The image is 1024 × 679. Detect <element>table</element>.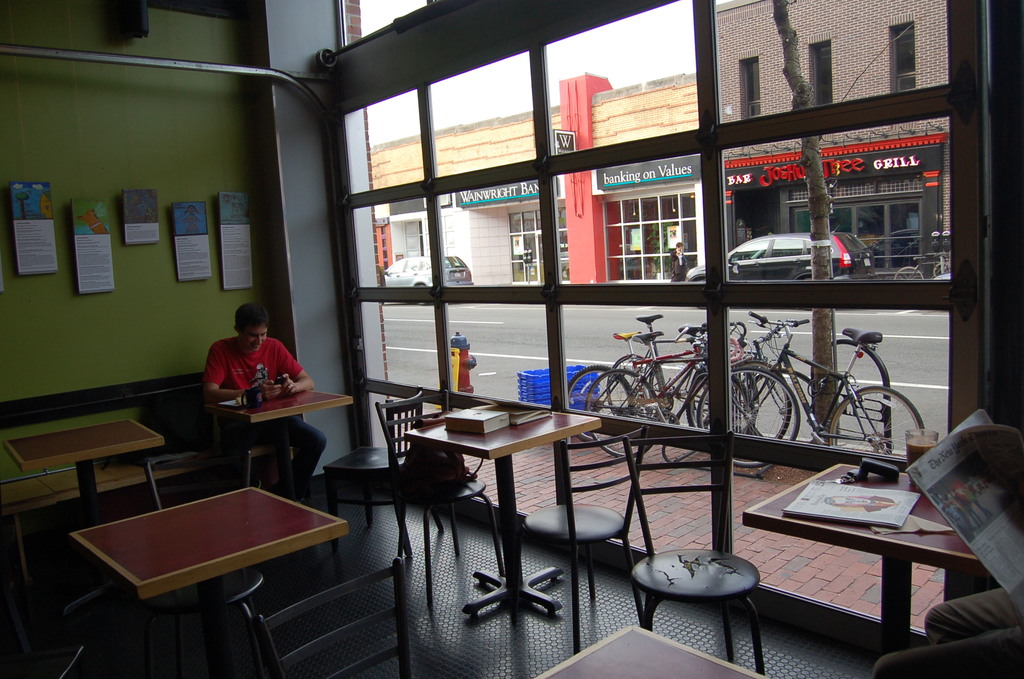
Detection: left=45, top=464, right=373, bottom=648.
